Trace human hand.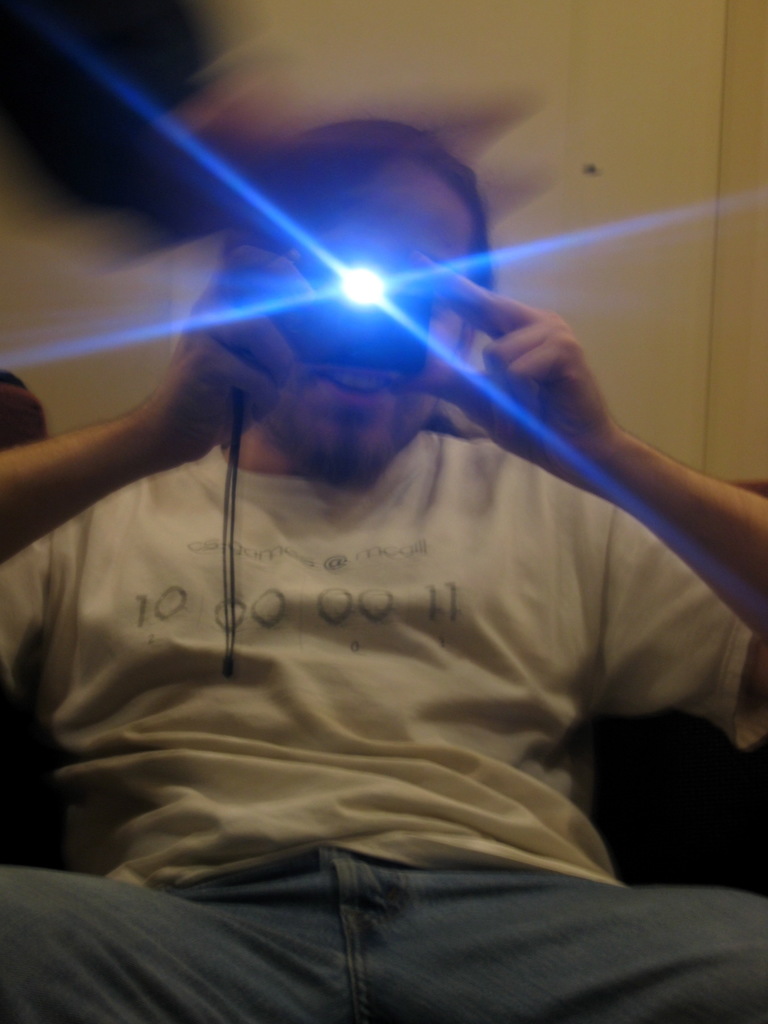
Traced to [150,239,322,465].
